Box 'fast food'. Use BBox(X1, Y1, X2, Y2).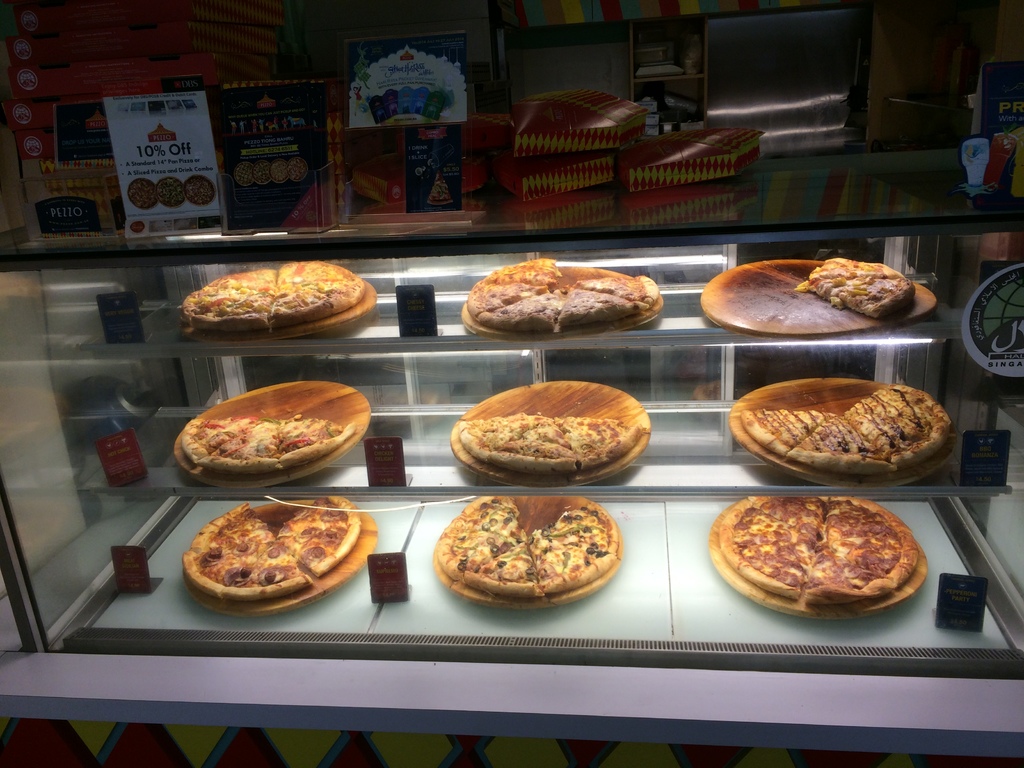
BBox(436, 491, 624, 601).
